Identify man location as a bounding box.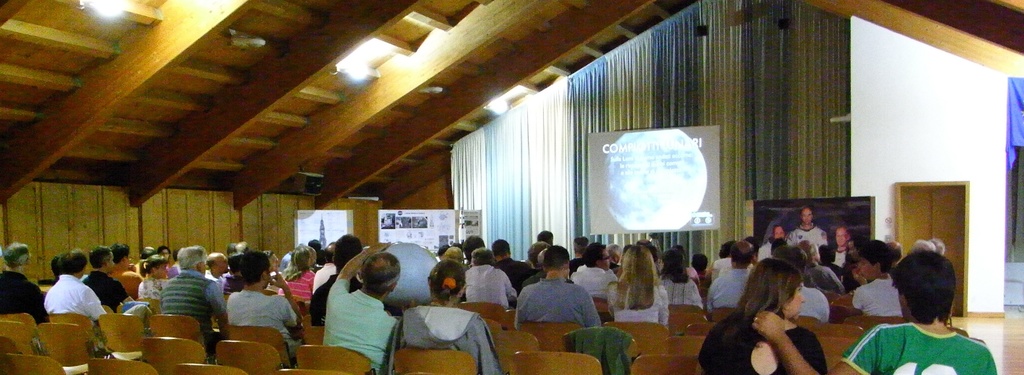
707,243,755,308.
